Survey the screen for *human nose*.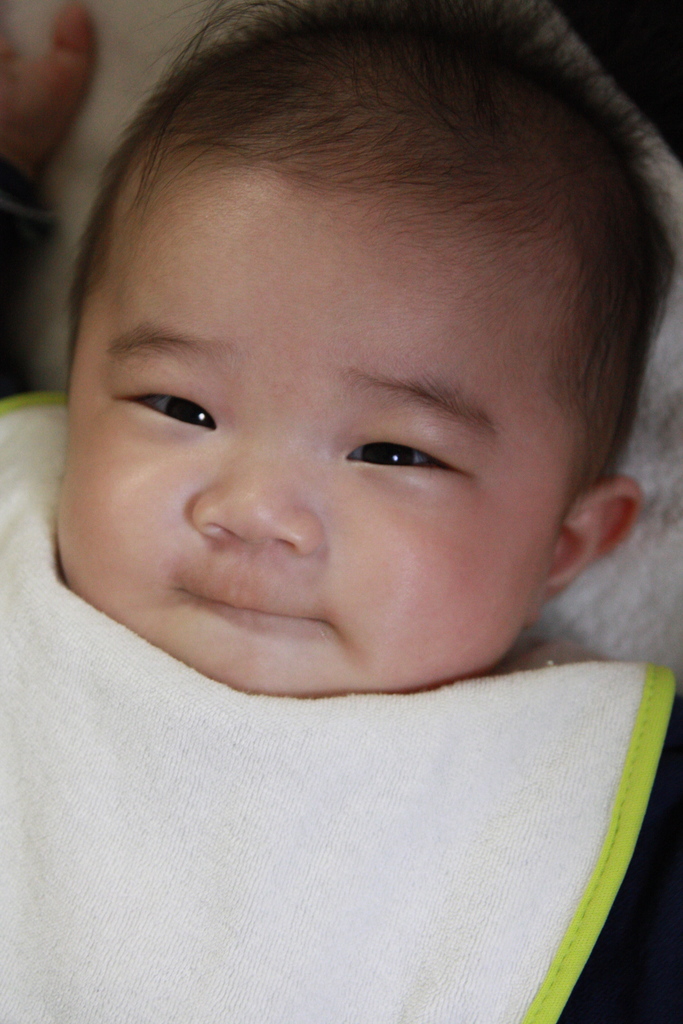
Survey found: (x1=183, y1=417, x2=327, y2=552).
